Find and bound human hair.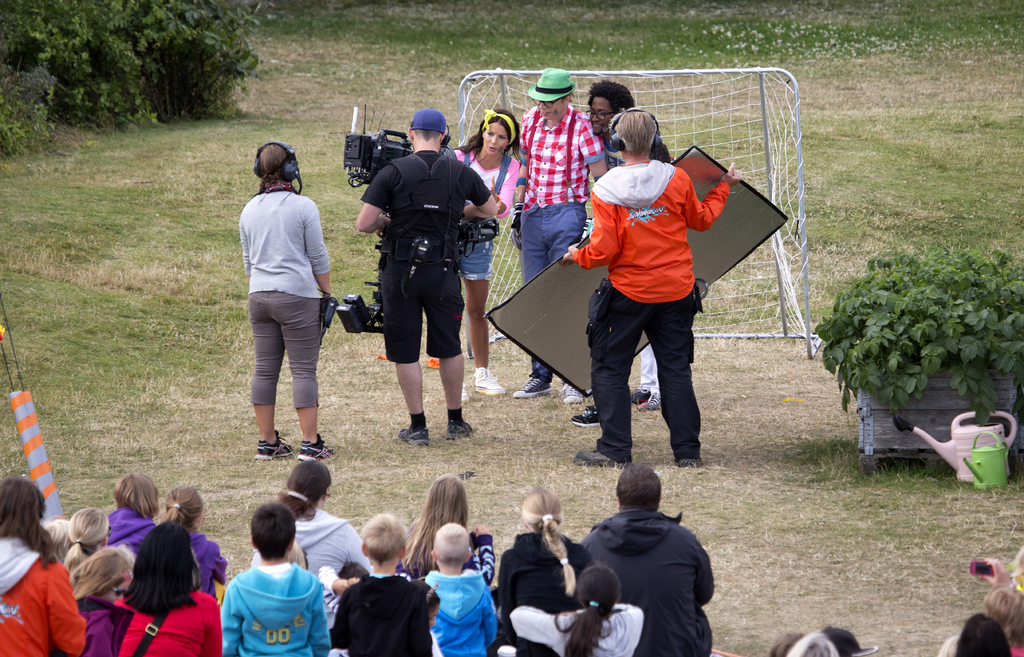
Bound: bbox=[43, 519, 74, 558].
